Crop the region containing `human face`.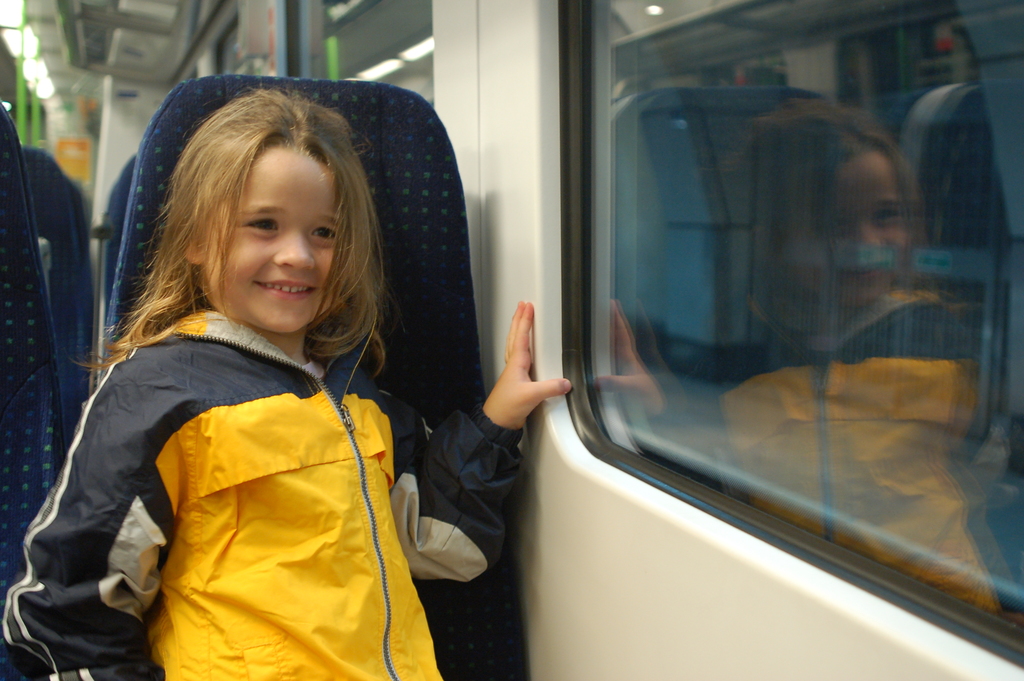
Crop region: (203,143,342,333).
